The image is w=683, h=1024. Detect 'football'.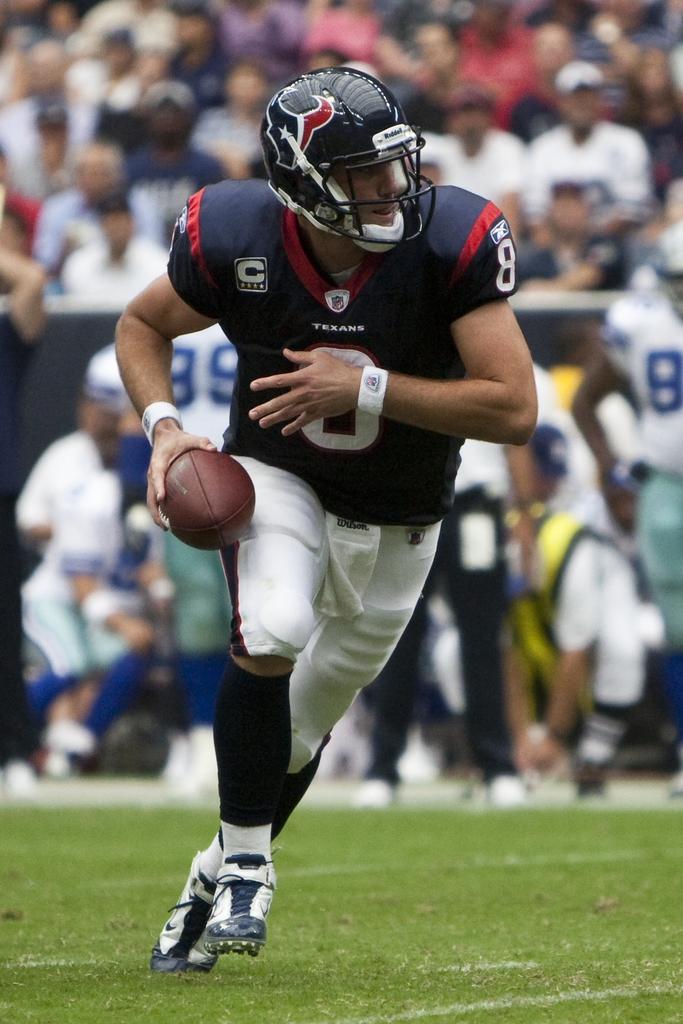
Detection: (left=156, top=449, right=261, bottom=550).
